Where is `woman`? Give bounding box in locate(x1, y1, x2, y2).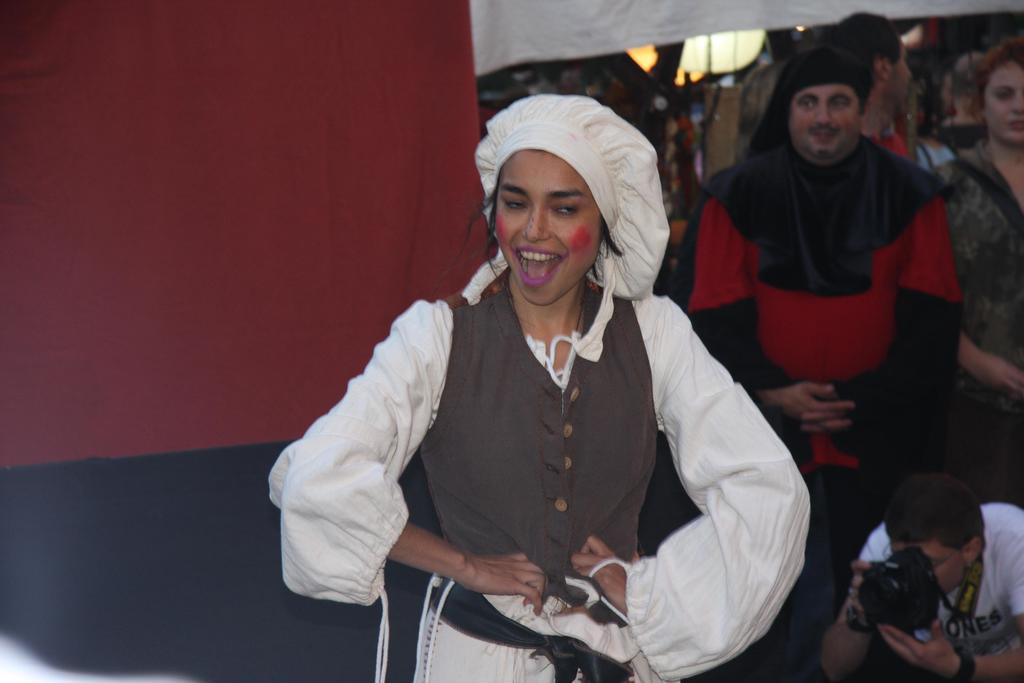
locate(924, 40, 1023, 497).
